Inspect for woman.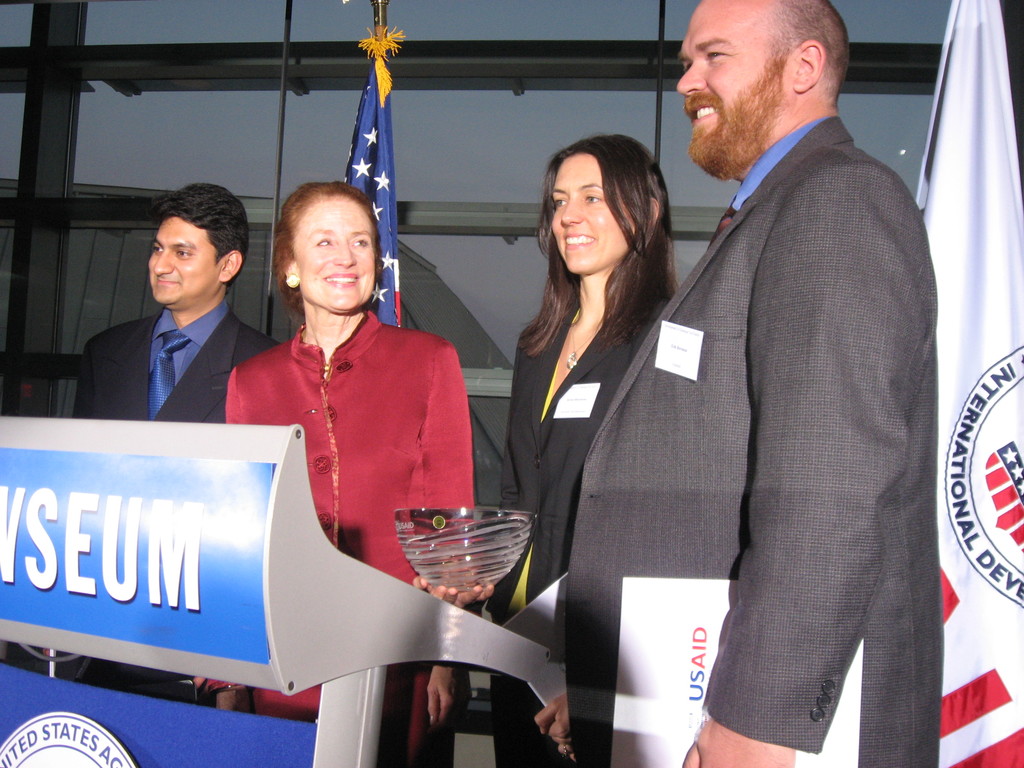
Inspection: 459, 131, 680, 767.
